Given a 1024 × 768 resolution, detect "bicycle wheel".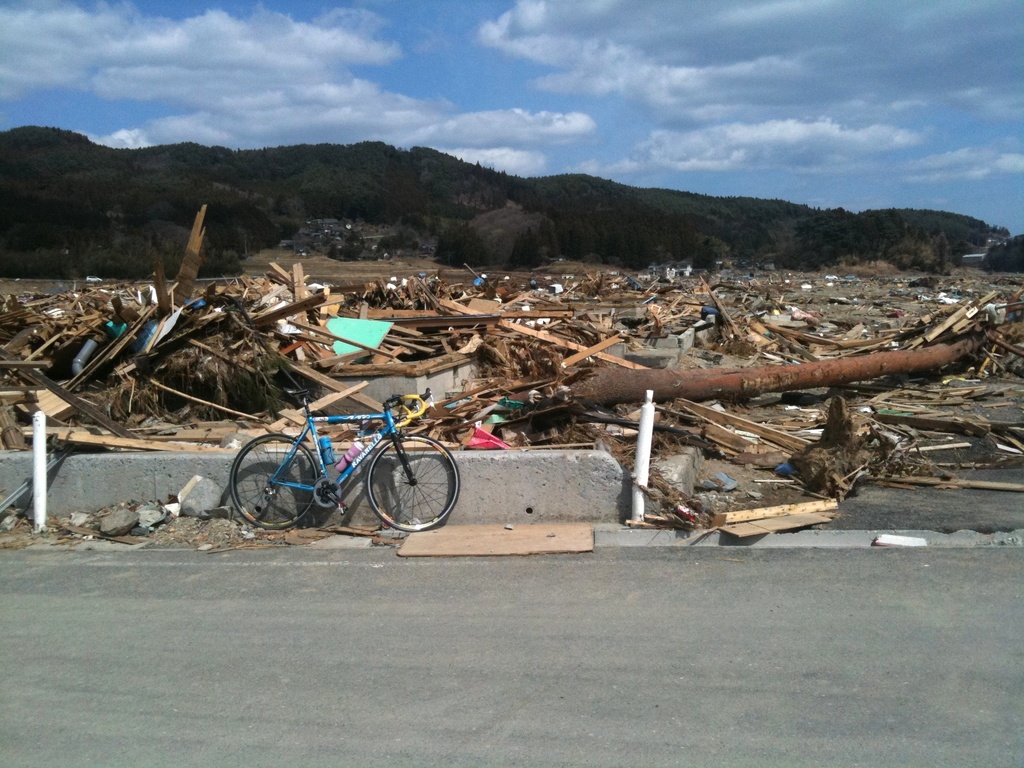
select_region(365, 435, 465, 534).
